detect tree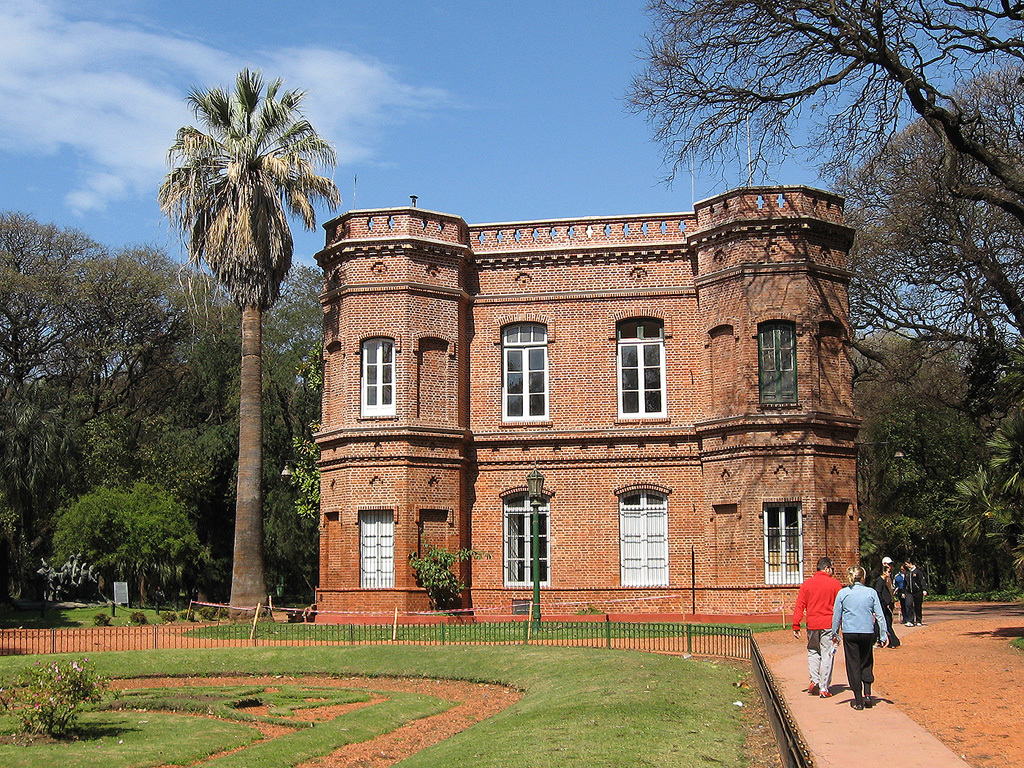
detection(940, 467, 1023, 607)
